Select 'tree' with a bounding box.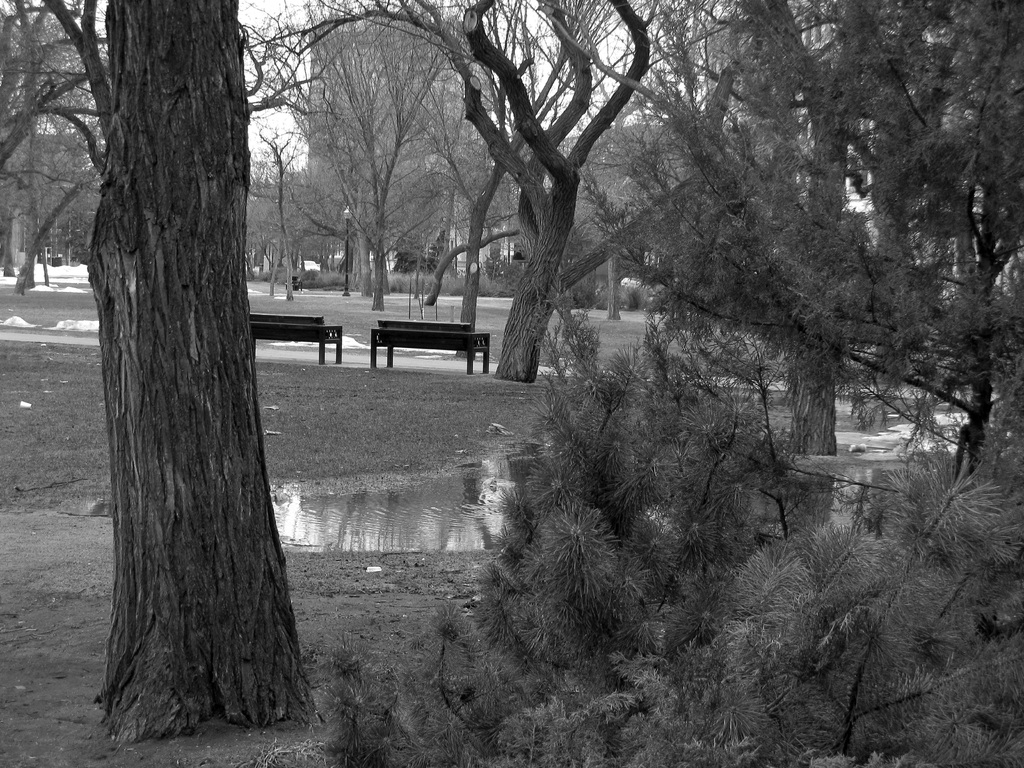
321/0/1023/767.
